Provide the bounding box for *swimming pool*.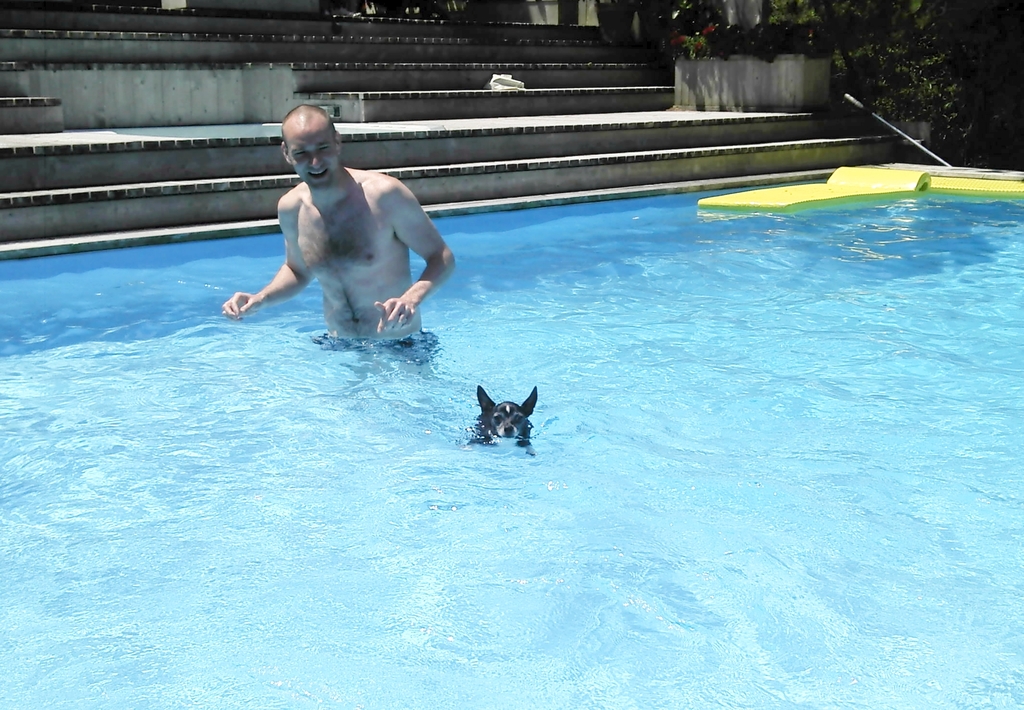
left=0, top=168, right=1023, bottom=709.
